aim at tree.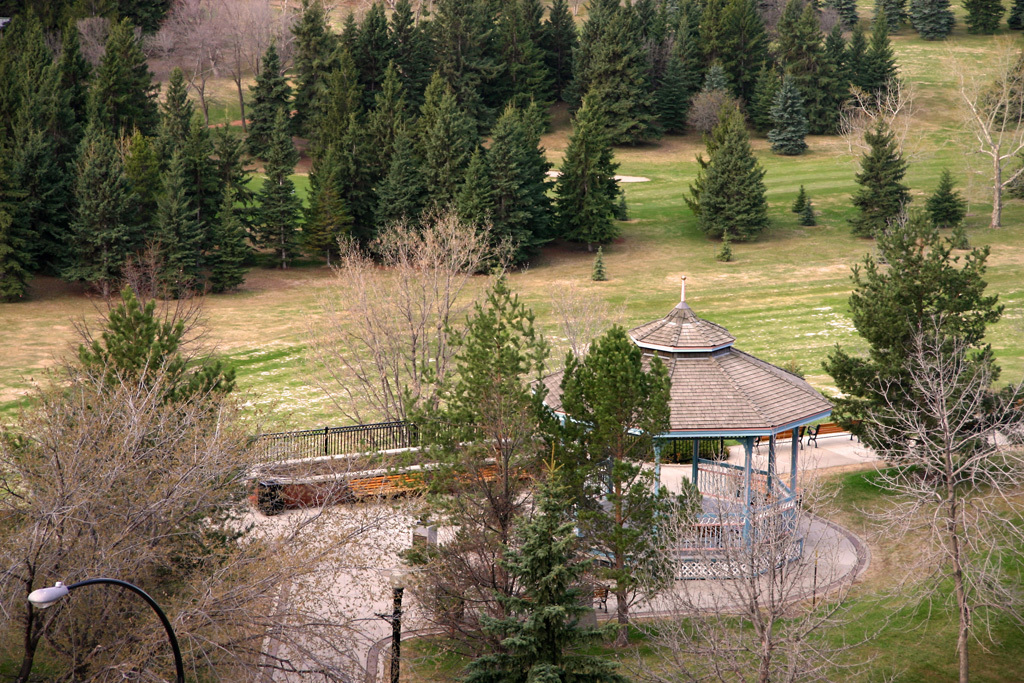
Aimed at 248:102:337:266.
